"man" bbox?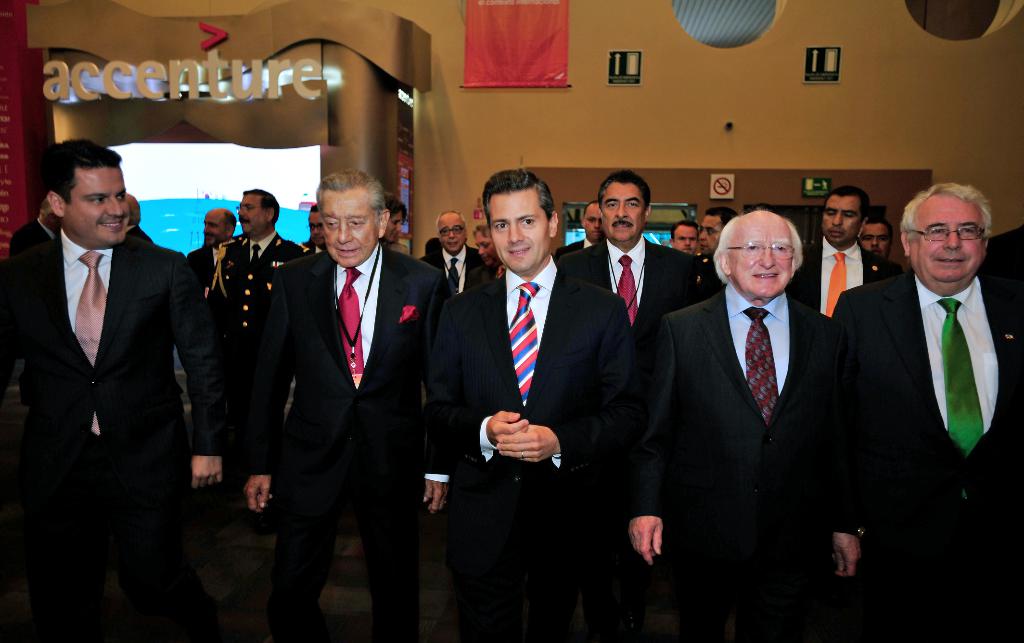
l=862, t=210, r=902, b=266
